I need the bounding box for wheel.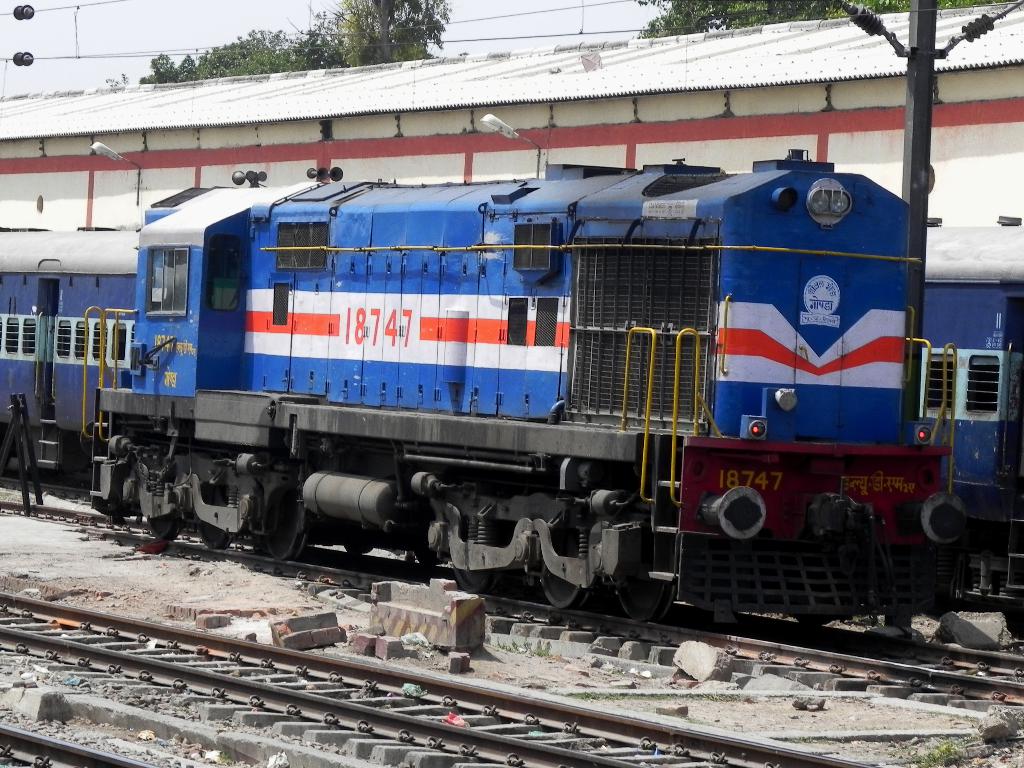
Here it is: box=[147, 511, 182, 541].
